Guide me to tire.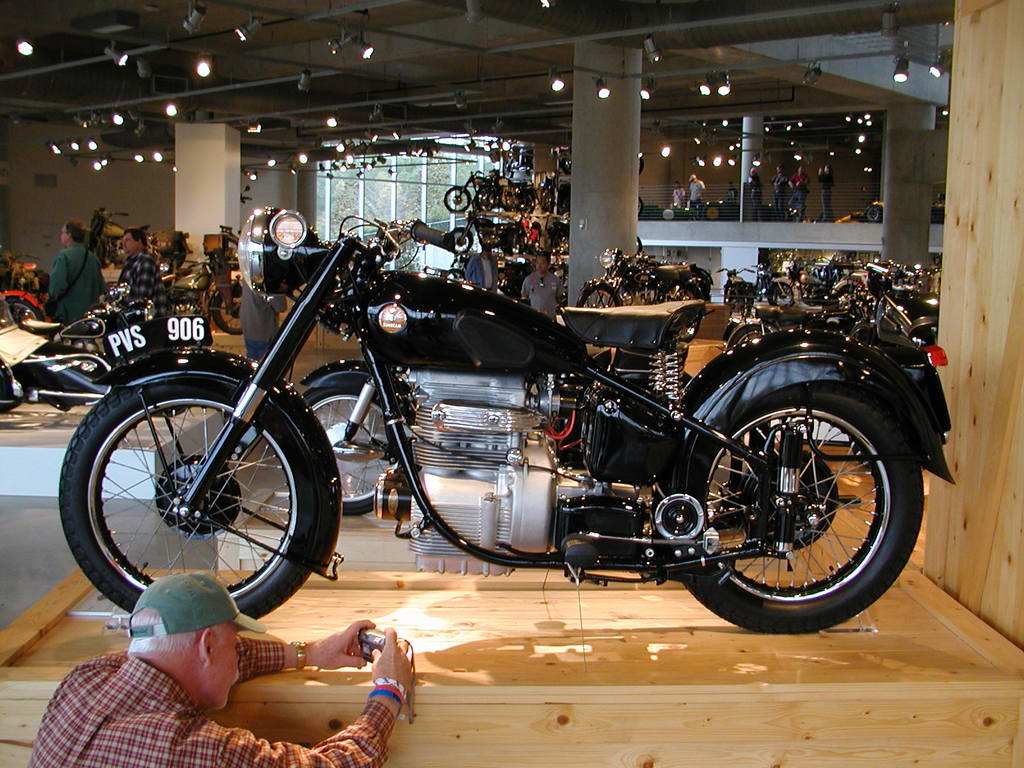
Guidance: <bbox>636, 236, 643, 254</bbox>.
